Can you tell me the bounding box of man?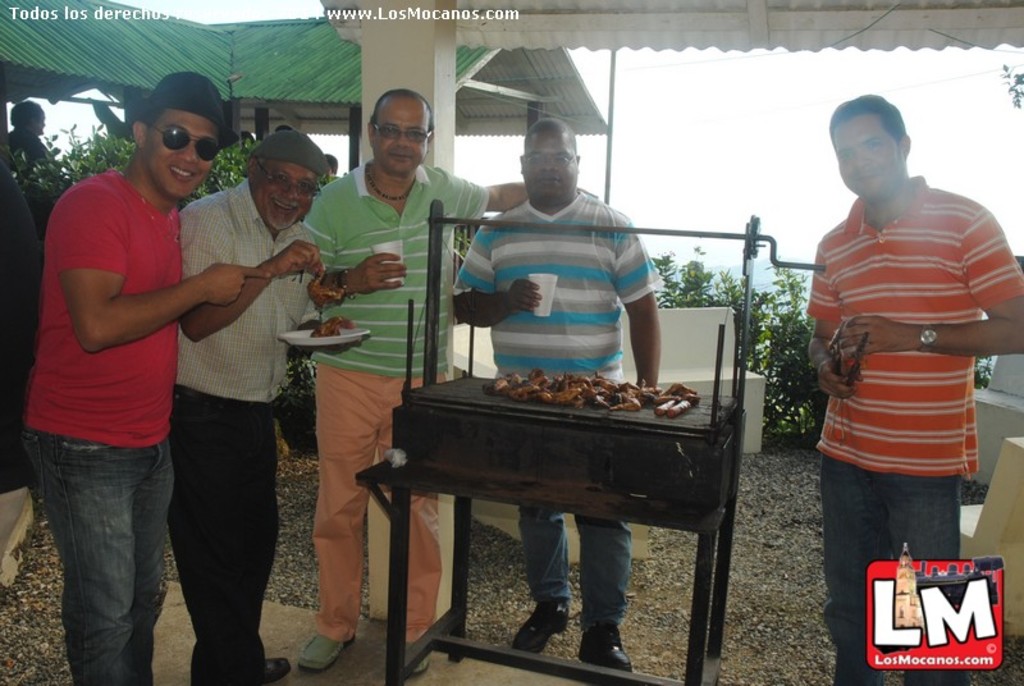
bbox=(18, 70, 275, 685).
